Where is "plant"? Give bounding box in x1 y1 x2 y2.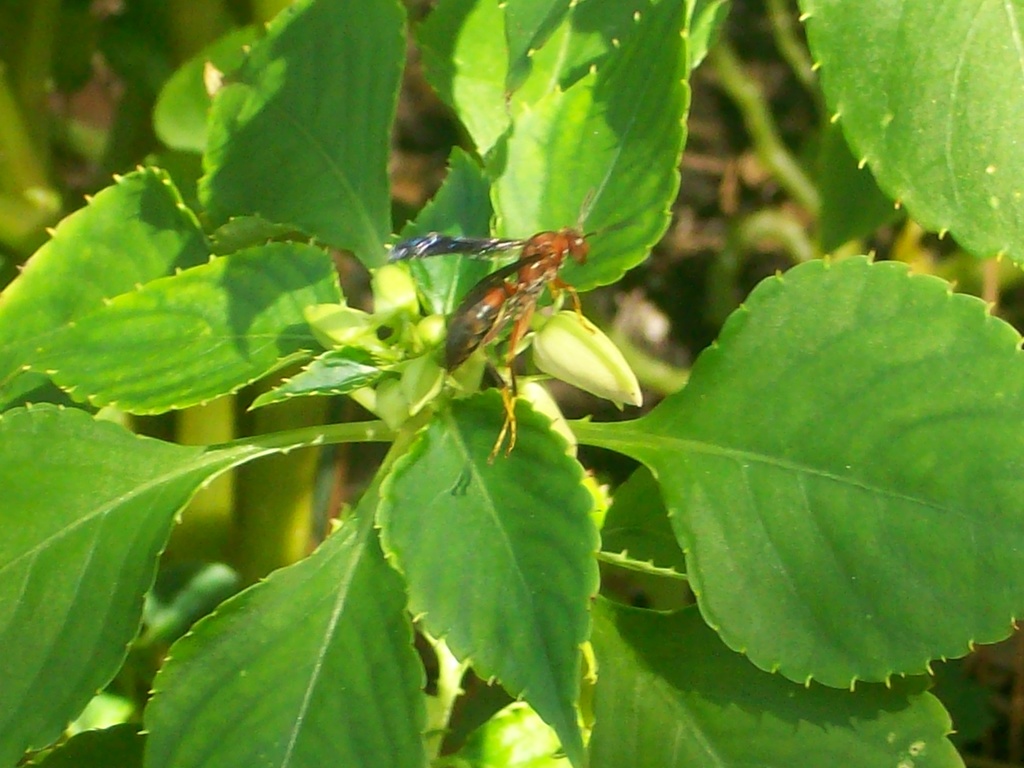
6 1 1023 755.
